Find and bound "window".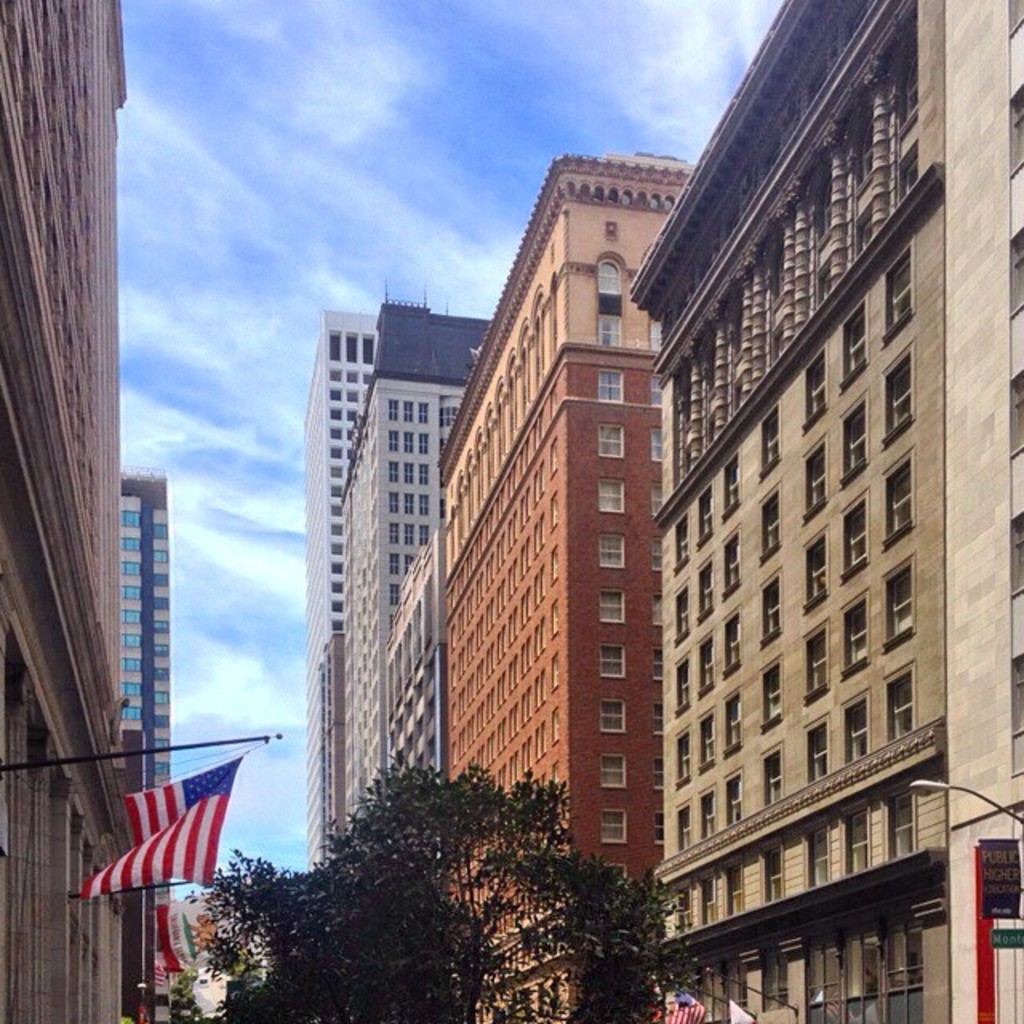
Bound: detection(654, 546, 662, 566).
